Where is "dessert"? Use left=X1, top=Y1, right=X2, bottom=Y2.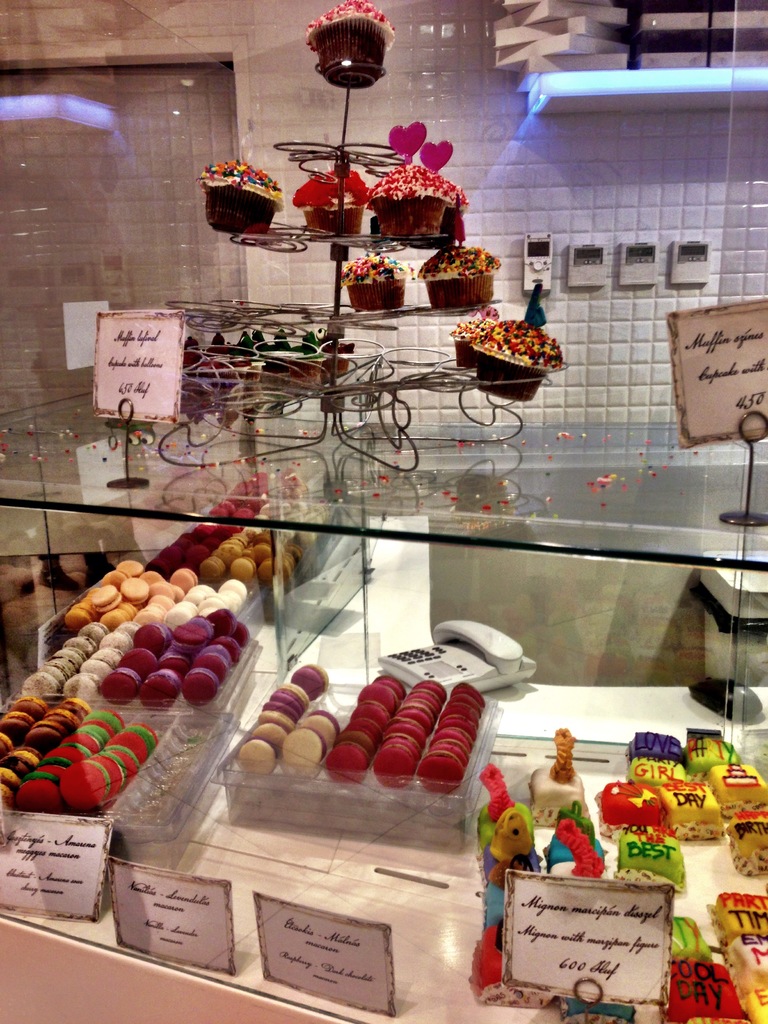
left=259, top=705, right=301, bottom=734.
